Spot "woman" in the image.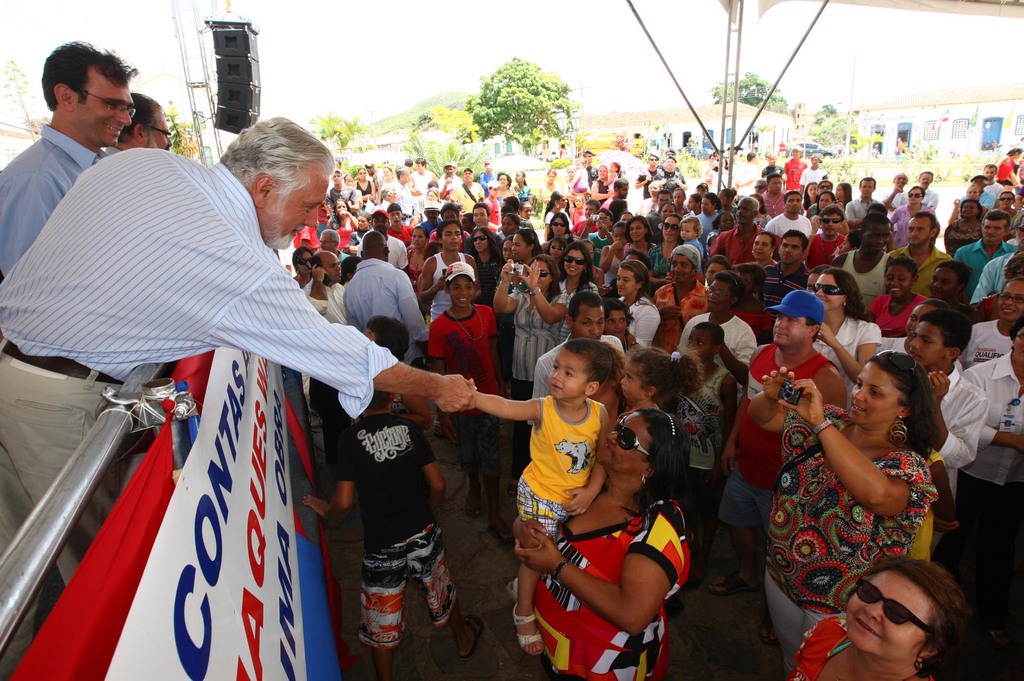
"woman" found at x1=592, y1=165, x2=614, y2=204.
